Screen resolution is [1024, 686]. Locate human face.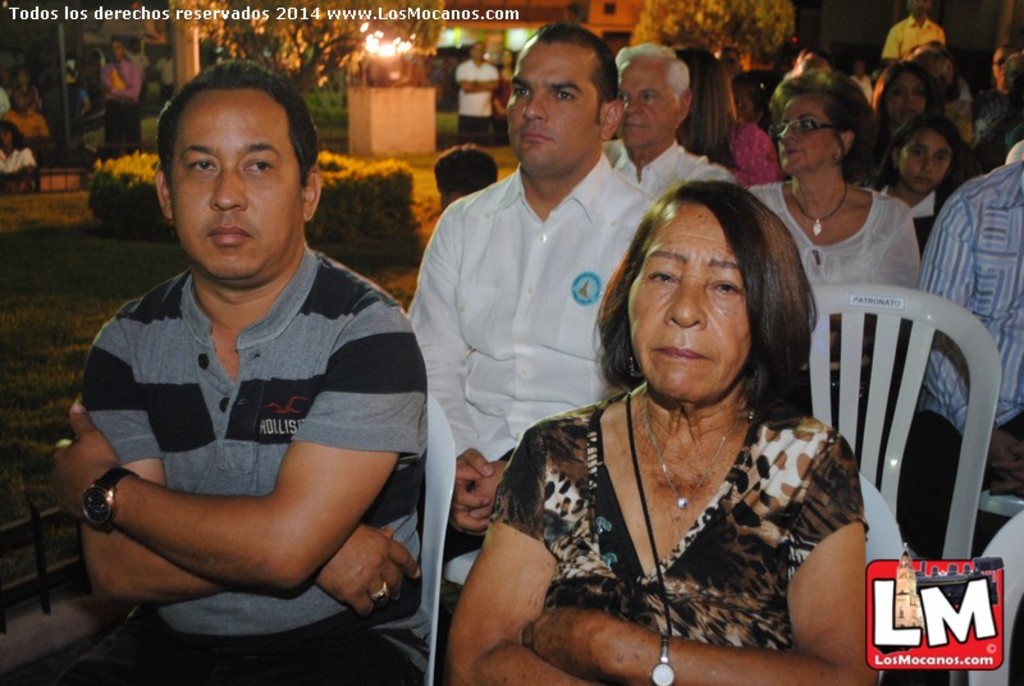
rect(627, 205, 755, 407).
